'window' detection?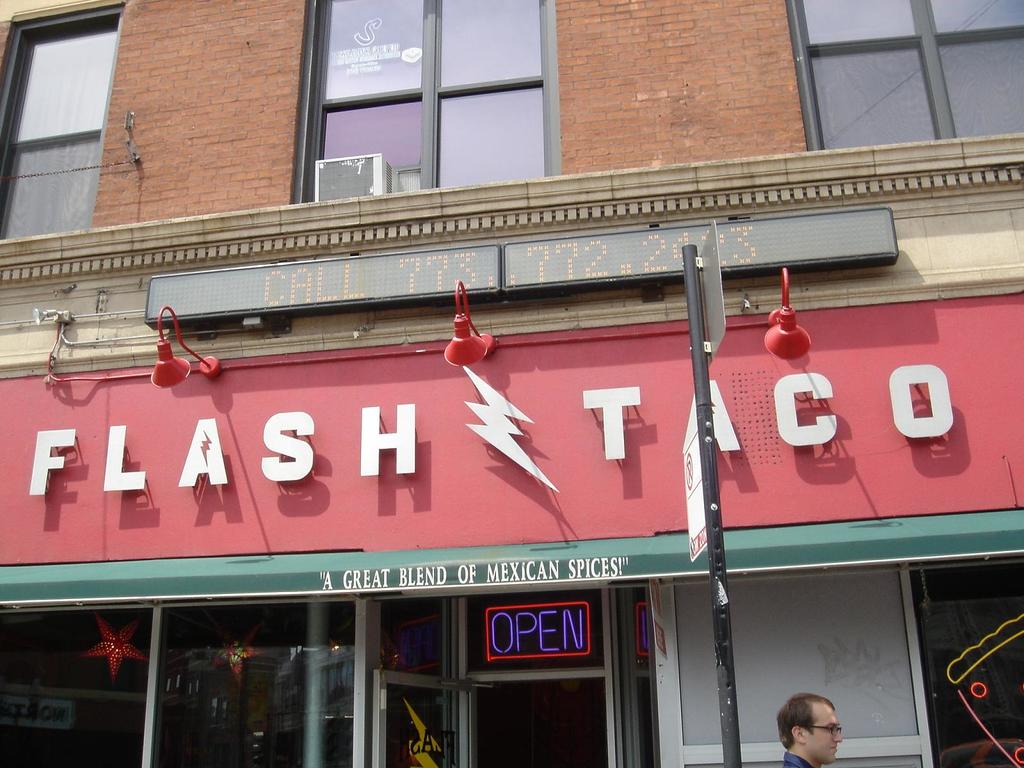
<bbox>907, 547, 1023, 767</bbox>
